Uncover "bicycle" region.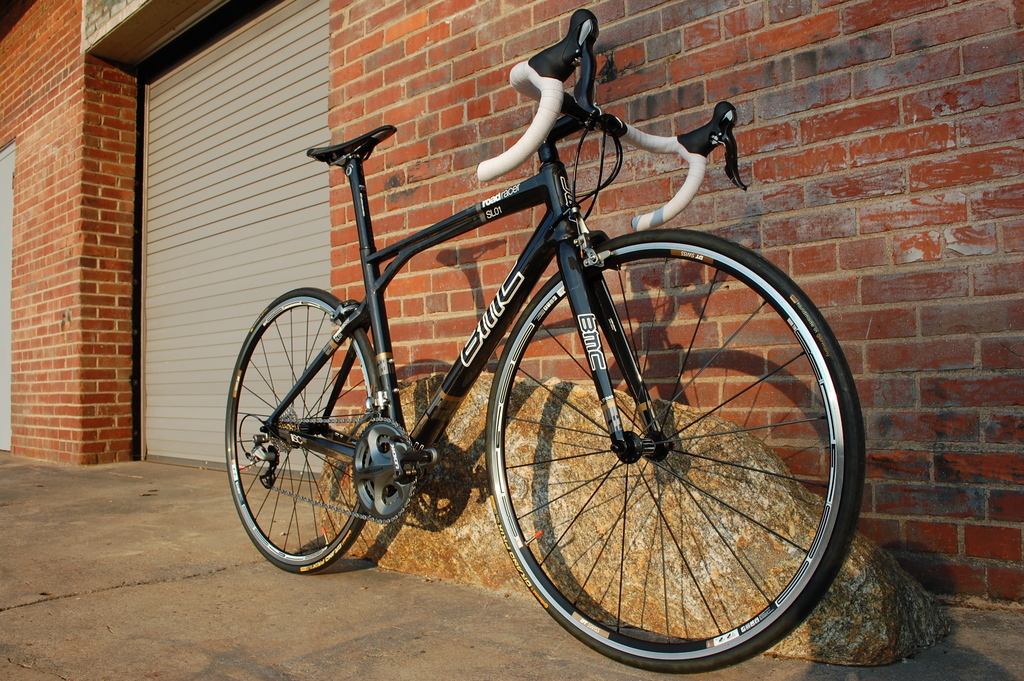
Uncovered: l=228, t=16, r=867, b=668.
